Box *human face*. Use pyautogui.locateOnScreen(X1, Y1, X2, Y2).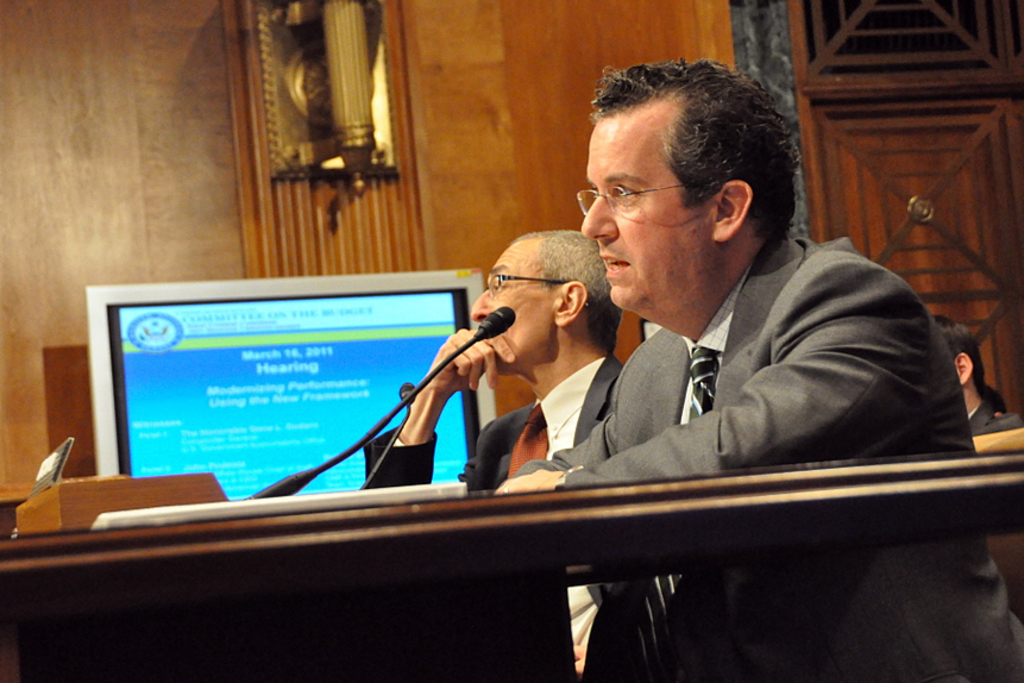
pyautogui.locateOnScreen(466, 242, 567, 369).
